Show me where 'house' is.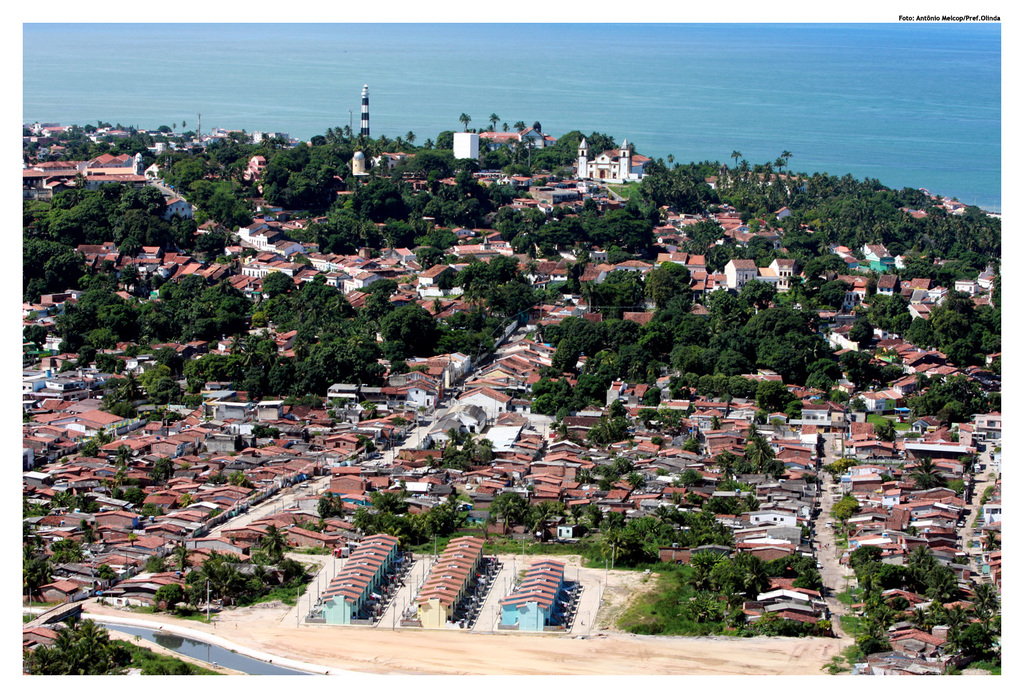
'house' is at (10,379,412,604).
